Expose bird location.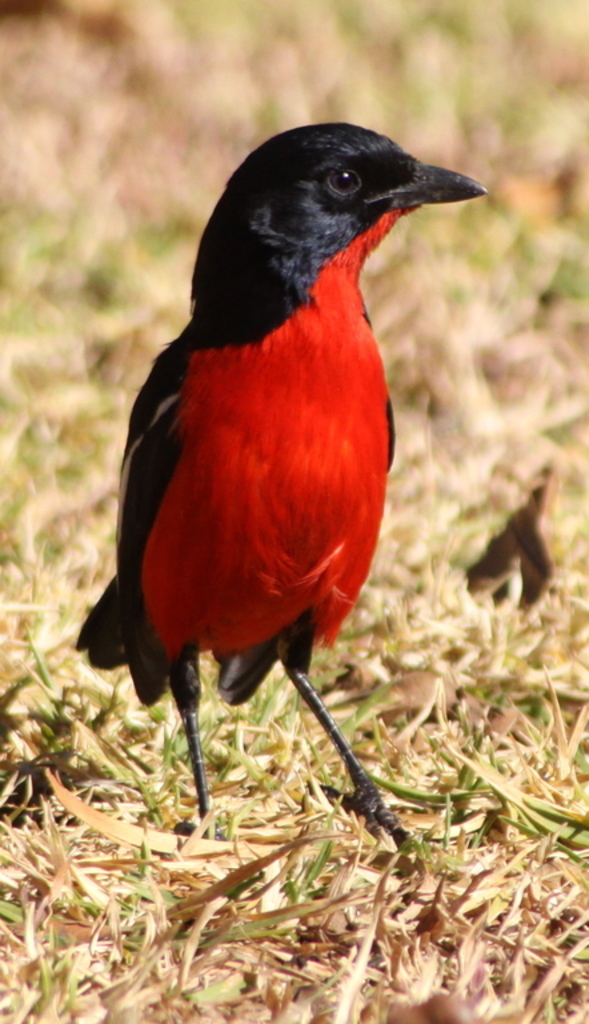
Exposed at (95,95,456,808).
